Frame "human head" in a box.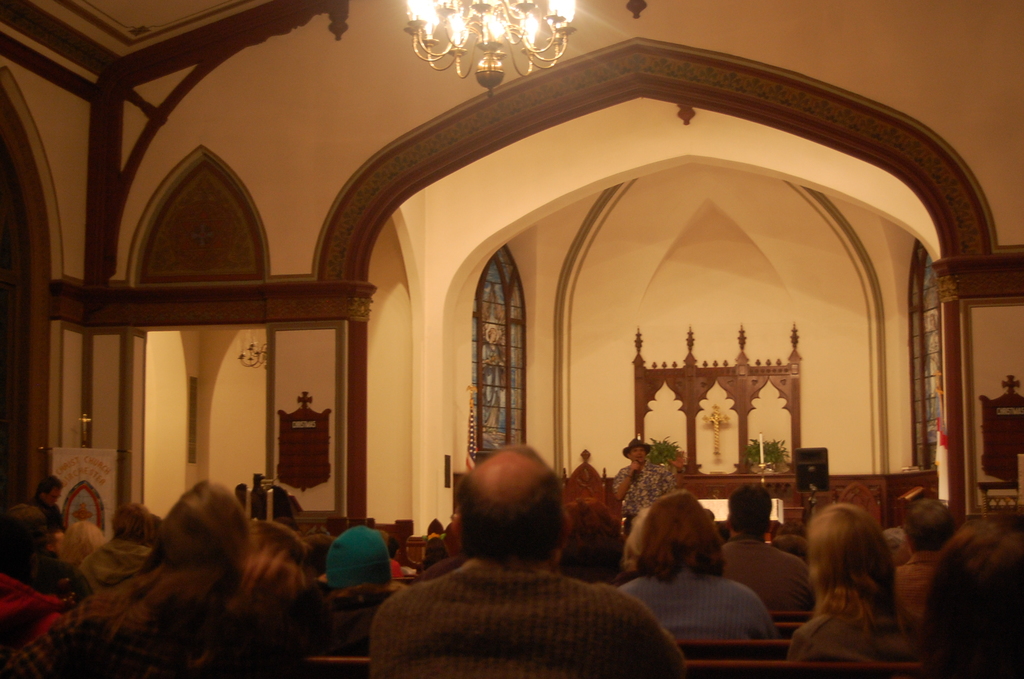
116:507:154:549.
